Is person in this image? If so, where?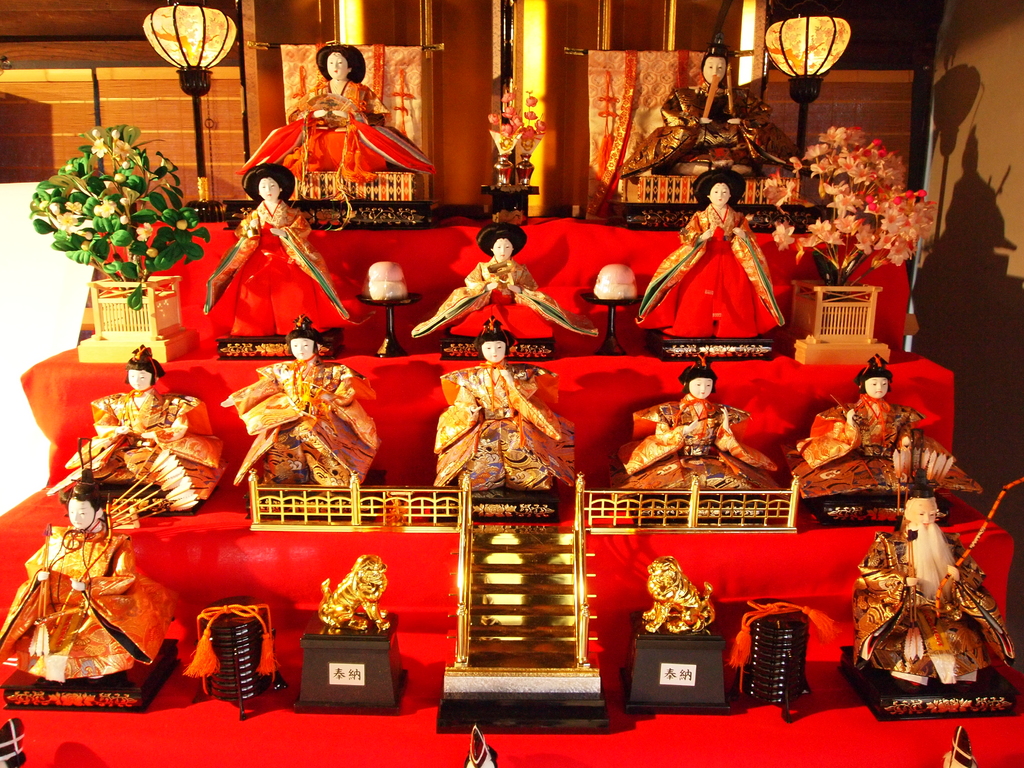
Yes, at select_region(0, 462, 166, 680).
